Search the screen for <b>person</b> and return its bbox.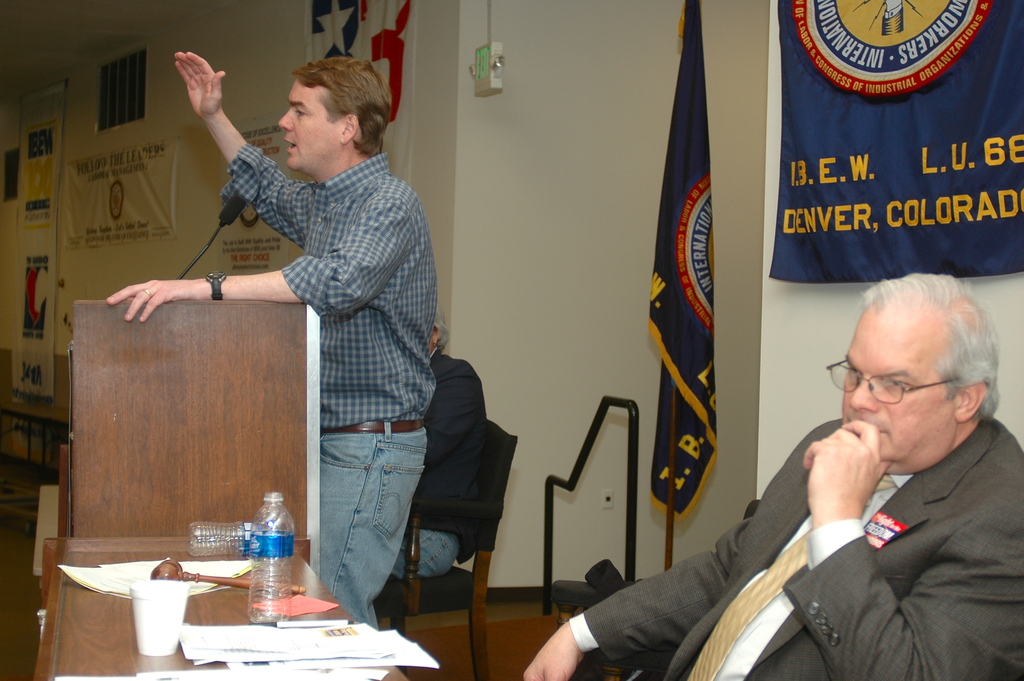
Found: bbox=[515, 269, 1023, 680].
